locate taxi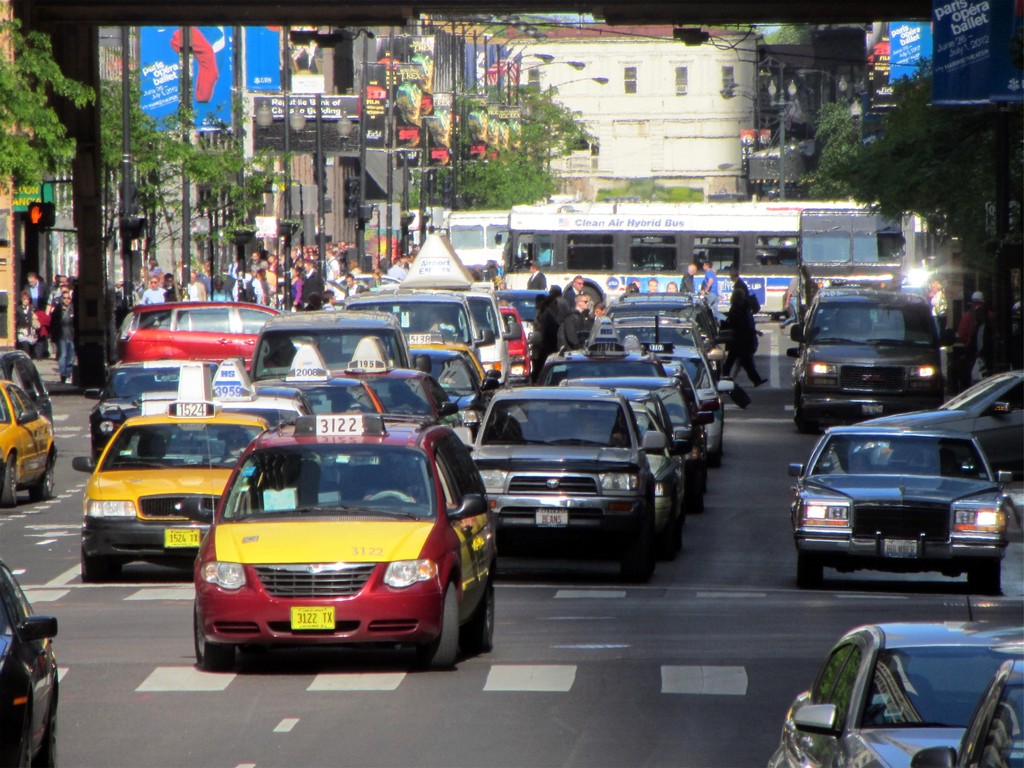
BBox(259, 343, 387, 437)
